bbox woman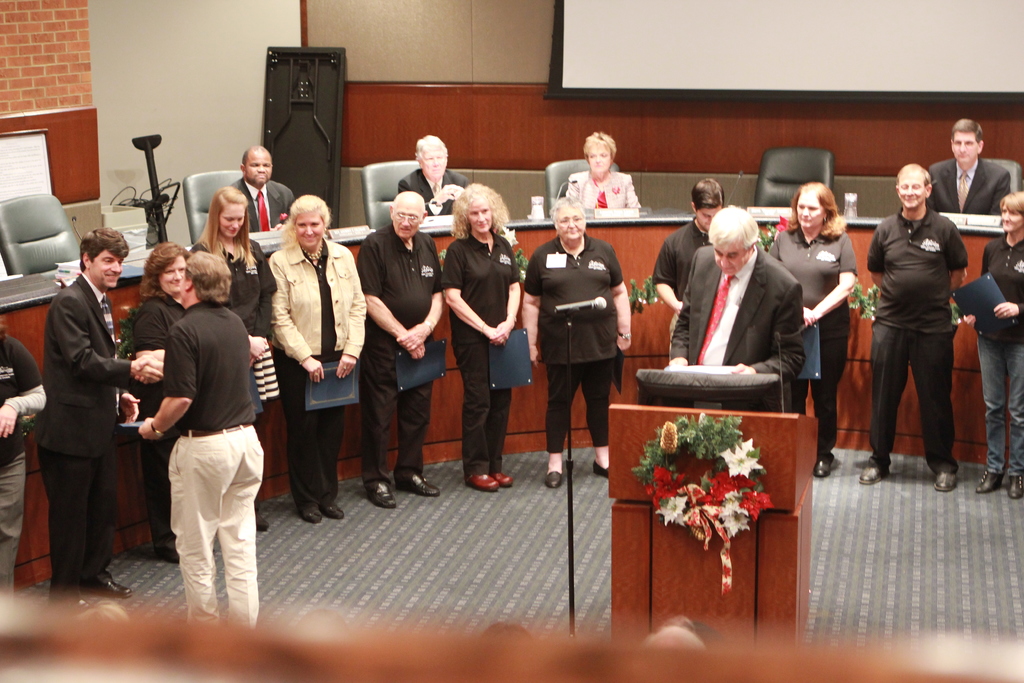
{"x1": 441, "y1": 179, "x2": 524, "y2": 491}
